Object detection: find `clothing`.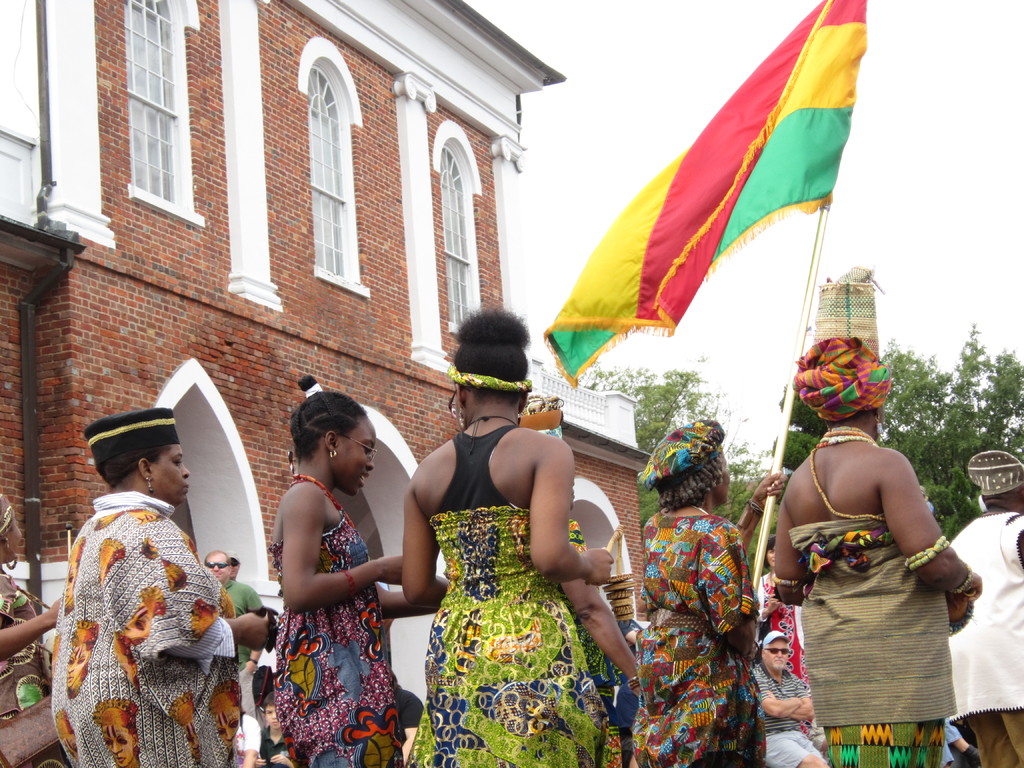
[0,573,51,767].
